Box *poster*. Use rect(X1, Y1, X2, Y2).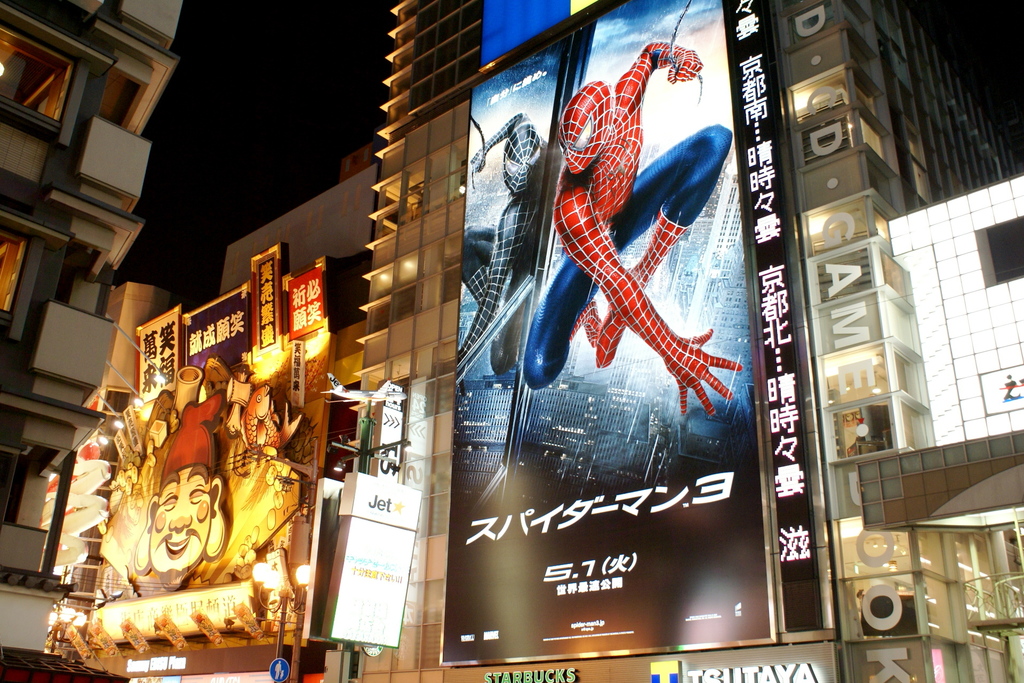
rect(80, 379, 303, 642).
